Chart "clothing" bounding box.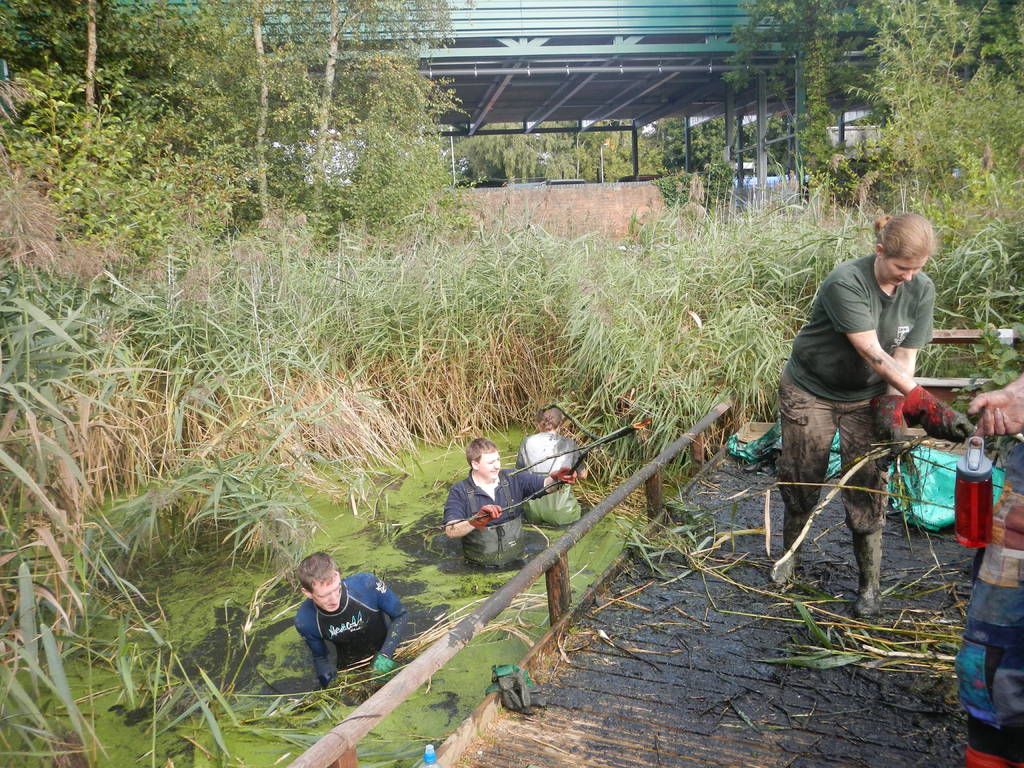
Charted: BBox(518, 428, 586, 525).
